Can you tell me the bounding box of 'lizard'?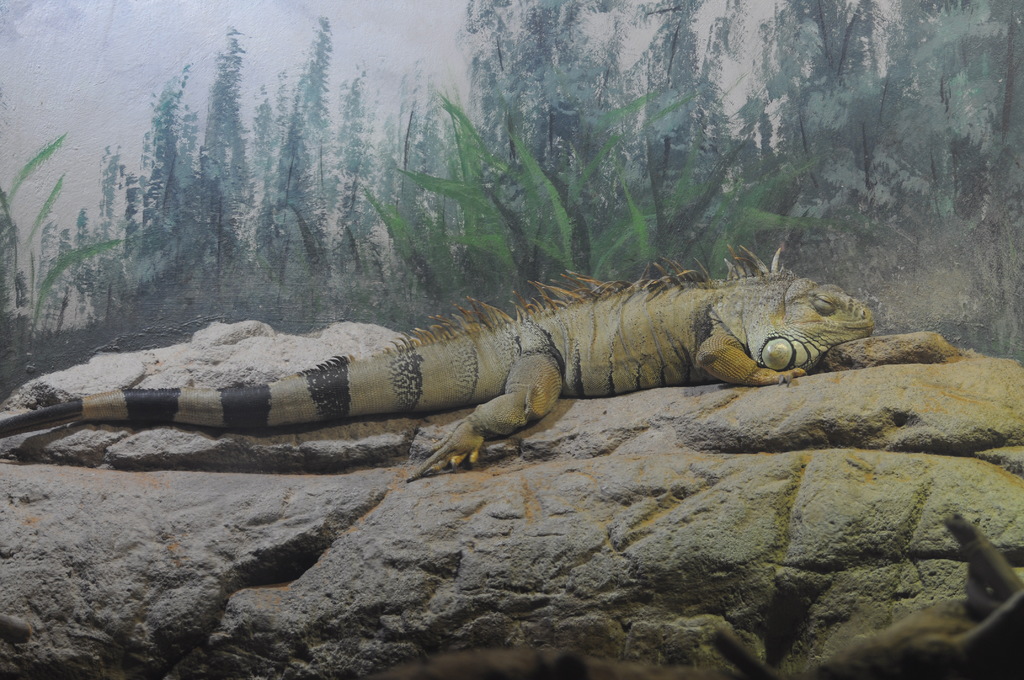
bbox=(36, 259, 916, 501).
